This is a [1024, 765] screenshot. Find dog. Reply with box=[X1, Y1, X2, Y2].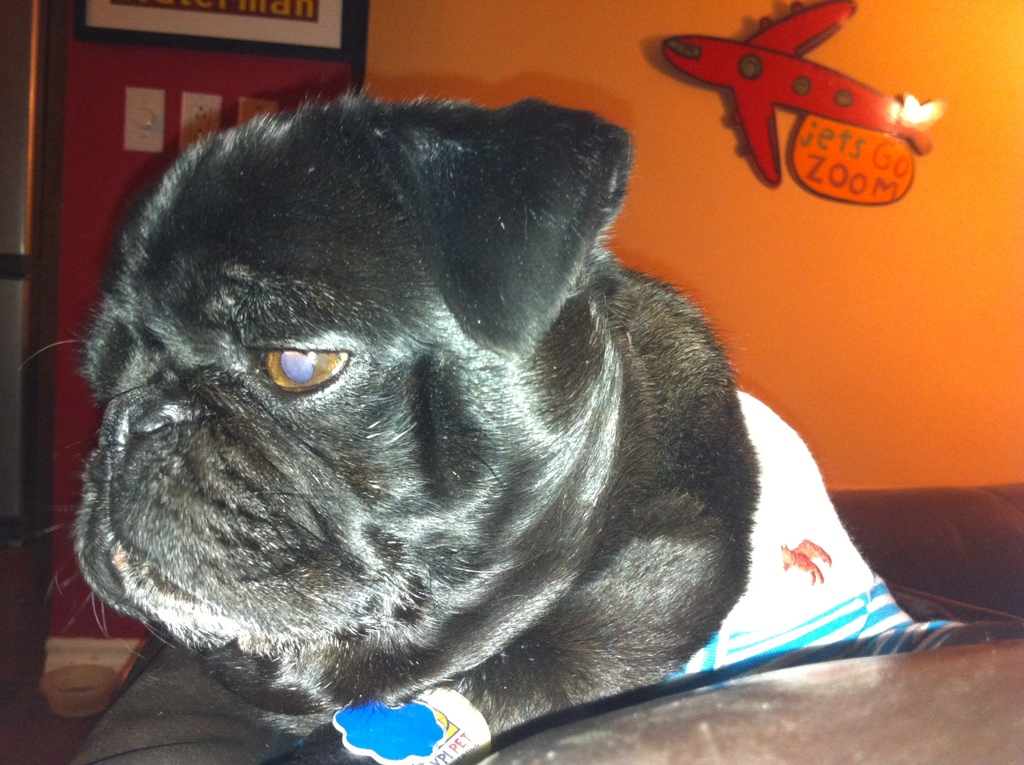
box=[63, 88, 760, 764].
